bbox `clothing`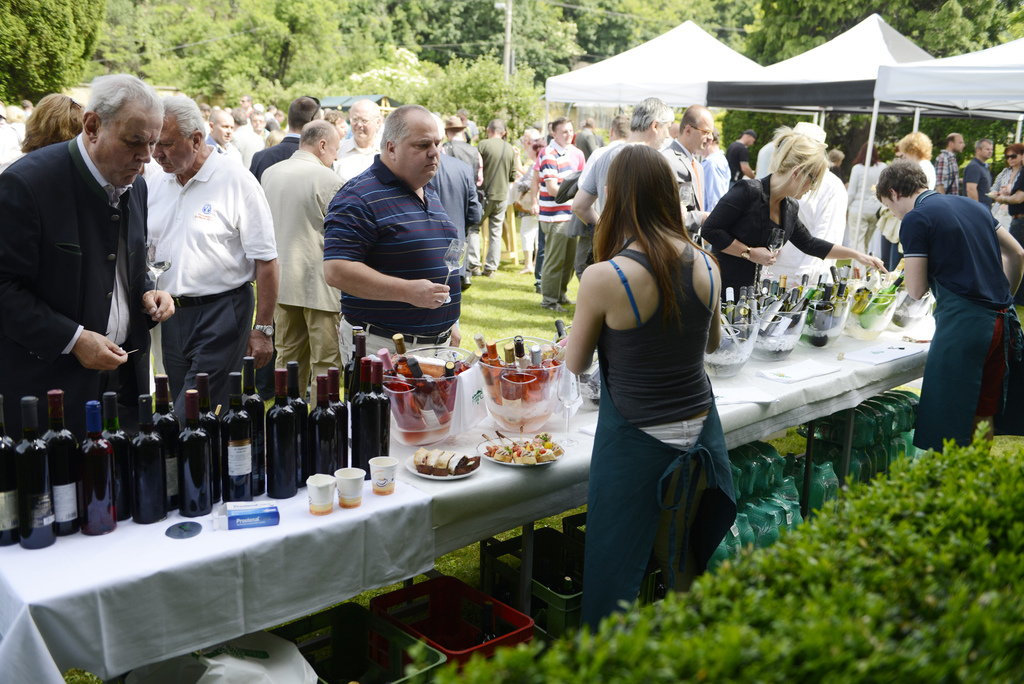
crop(332, 133, 383, 186)
